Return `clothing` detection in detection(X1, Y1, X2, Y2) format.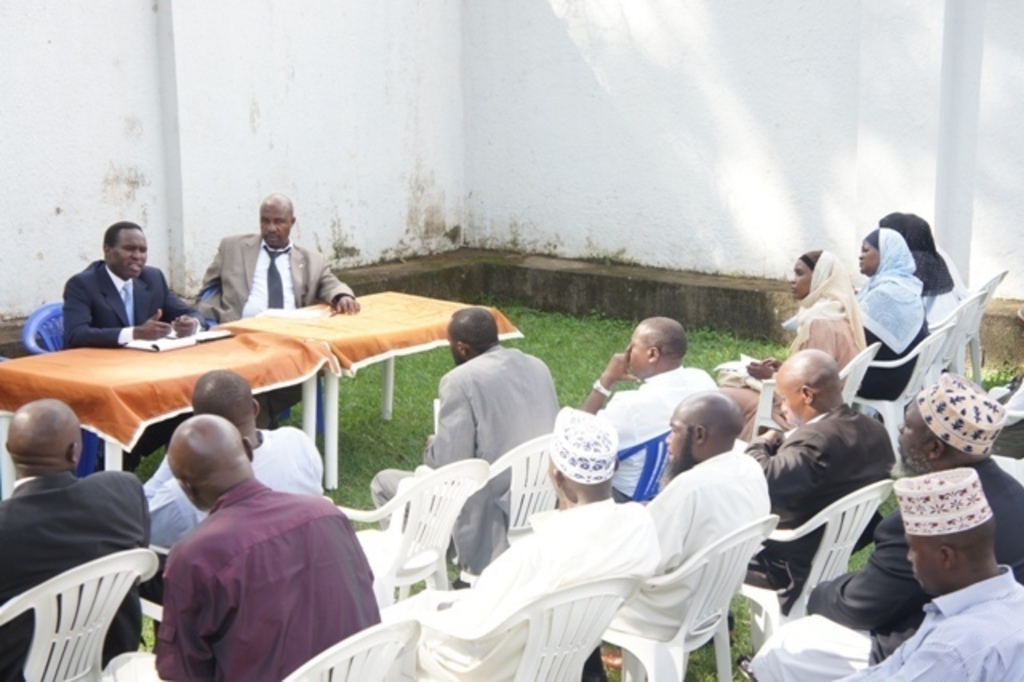
detection(752, 459, 1022, 680).
